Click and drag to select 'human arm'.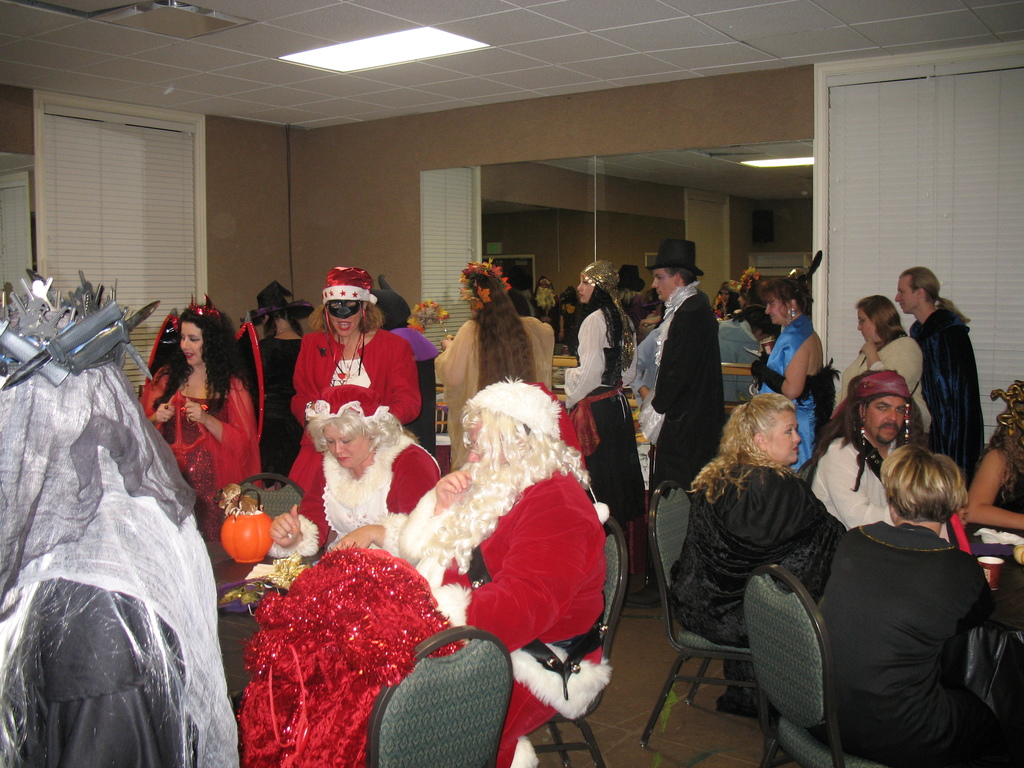
Selection: (left=386, top=323, right=424, bottom=419).
